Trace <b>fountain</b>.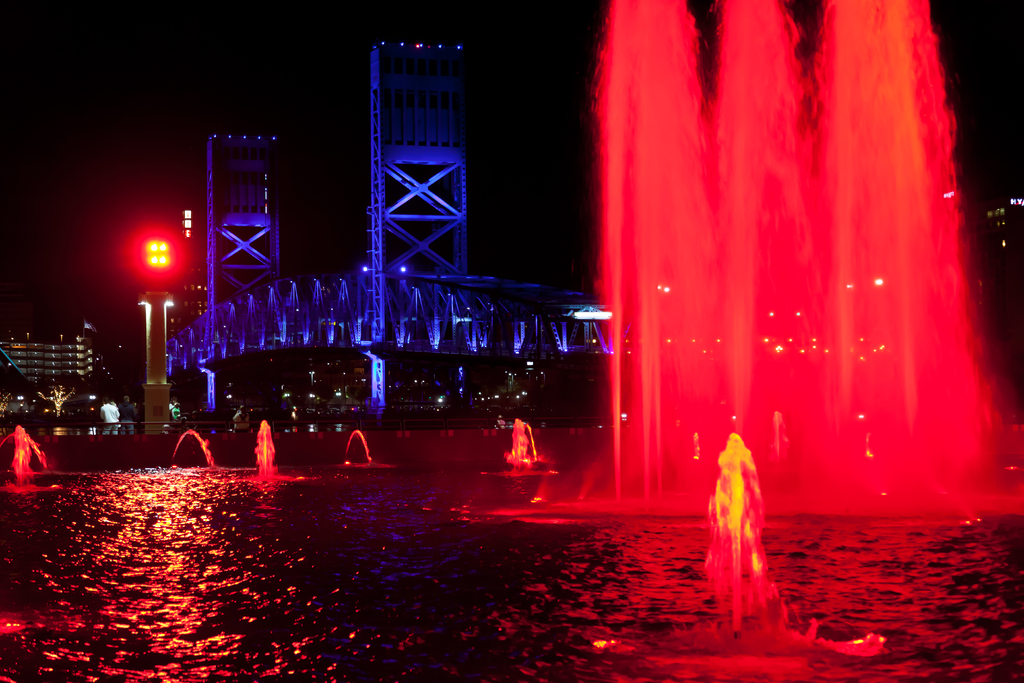
Traced to BBox(698, 423, 789, 654).
